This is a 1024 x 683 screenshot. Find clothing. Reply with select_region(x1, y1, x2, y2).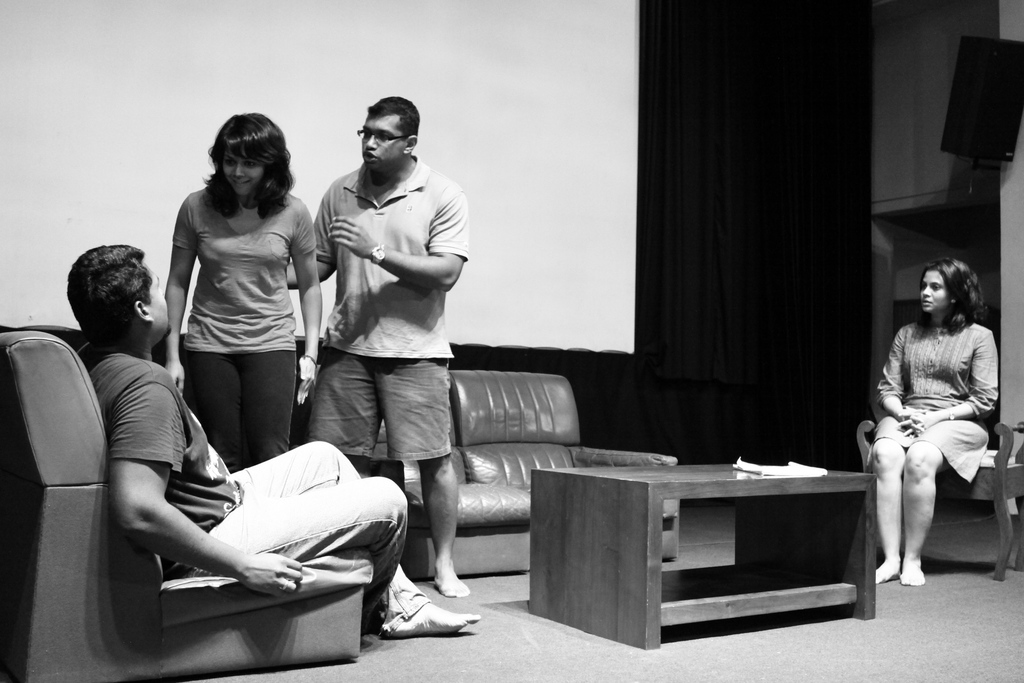
select_region(71, 345, 436, 634).
